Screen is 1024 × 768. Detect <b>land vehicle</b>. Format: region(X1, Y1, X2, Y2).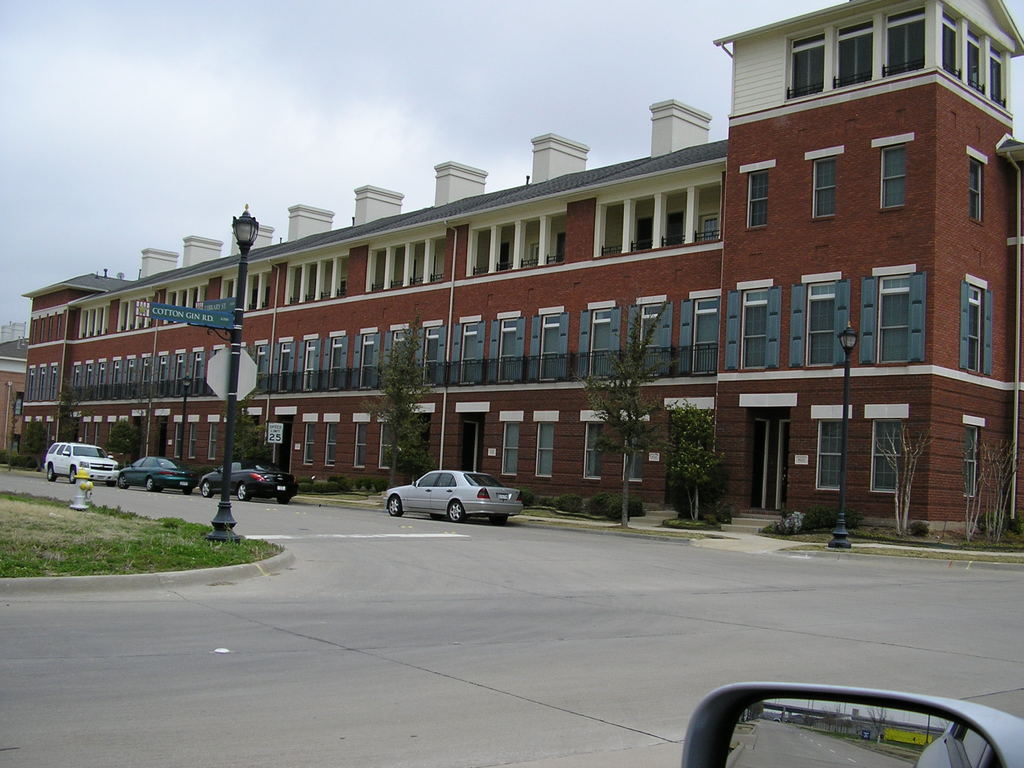
region(678, 681, 1023, 767).
